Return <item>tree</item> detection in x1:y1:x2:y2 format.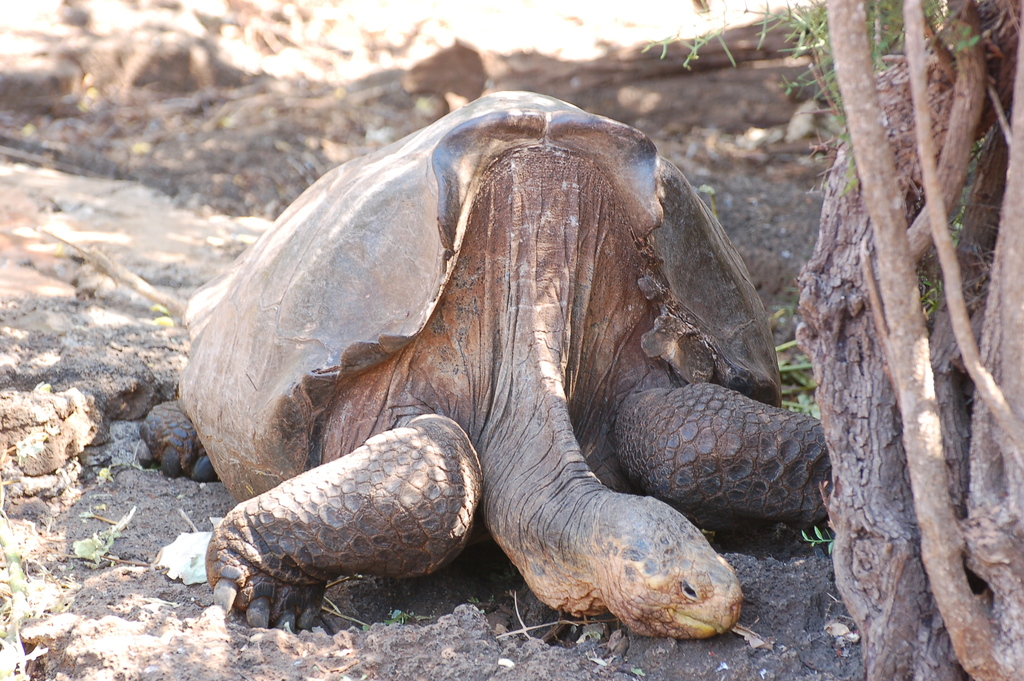
632:0:1023:680.
